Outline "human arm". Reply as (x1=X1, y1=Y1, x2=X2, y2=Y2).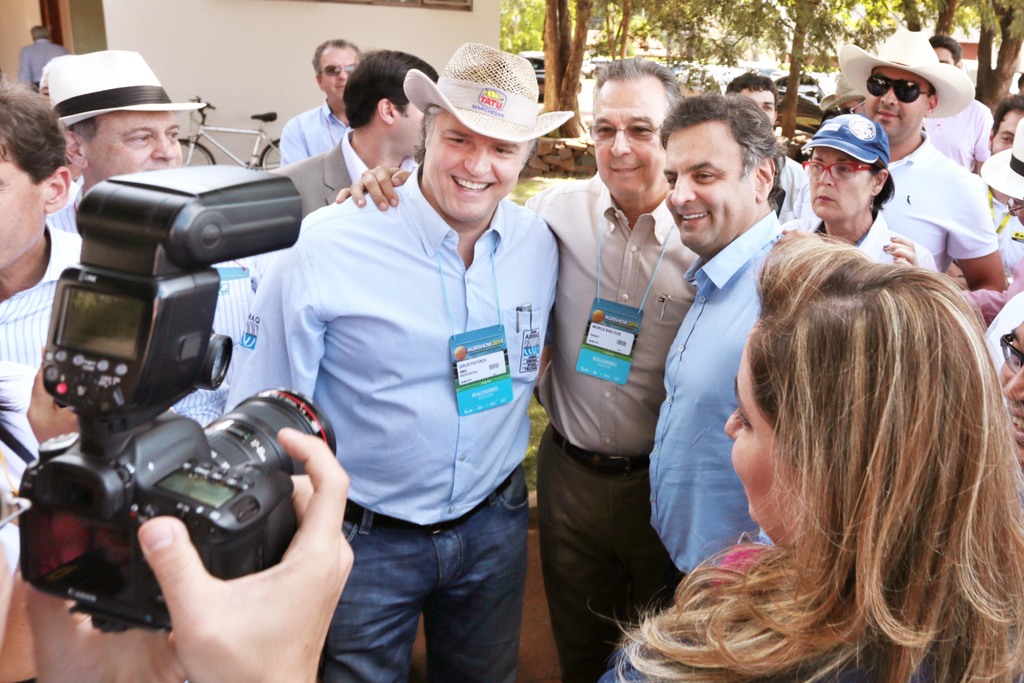
(x1=333, y1=158, x2=570, y2=233).
